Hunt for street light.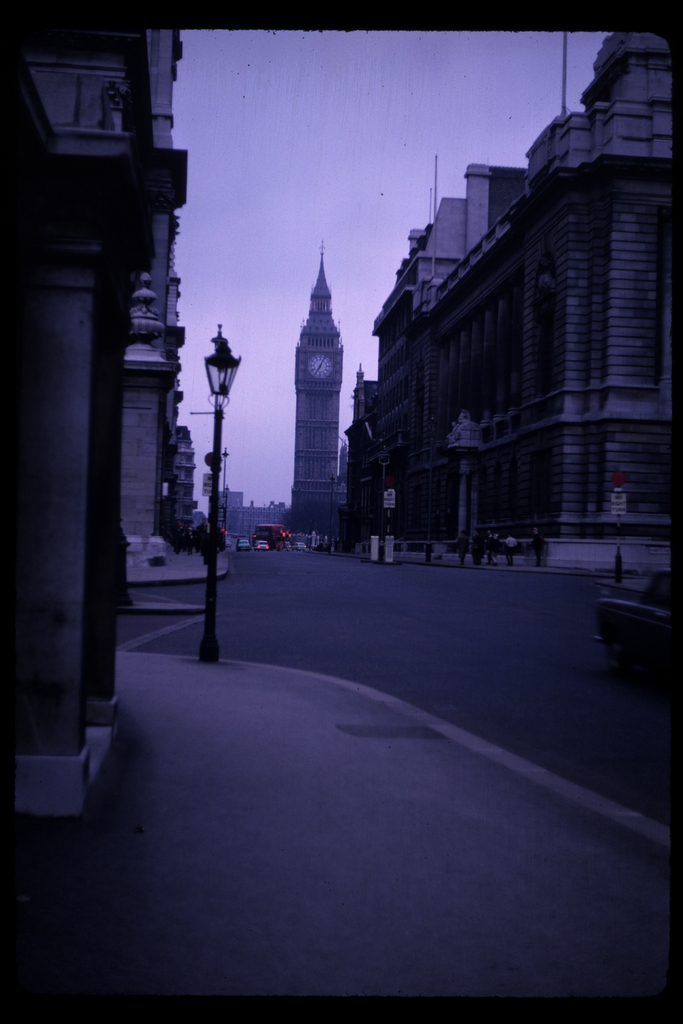
Hunted down at Rect(331, 476, 333, 561).
